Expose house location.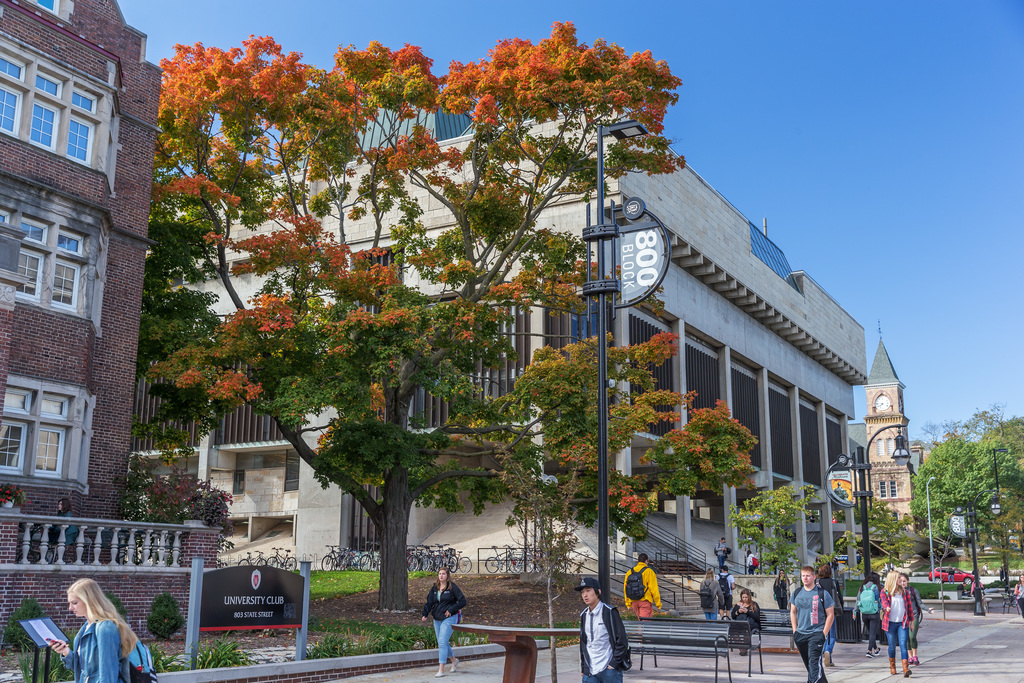
Exposed at left=138, top=84, right=865, bottom=575.
